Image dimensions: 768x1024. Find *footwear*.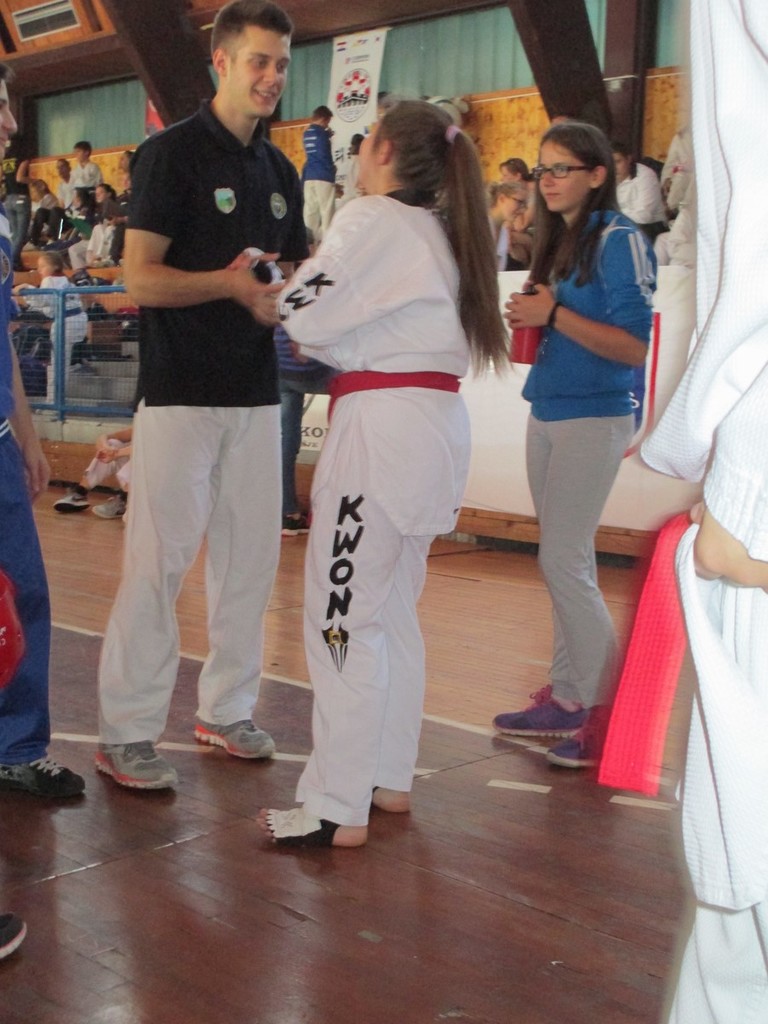
l=4, t=748, r=91, b=795.
